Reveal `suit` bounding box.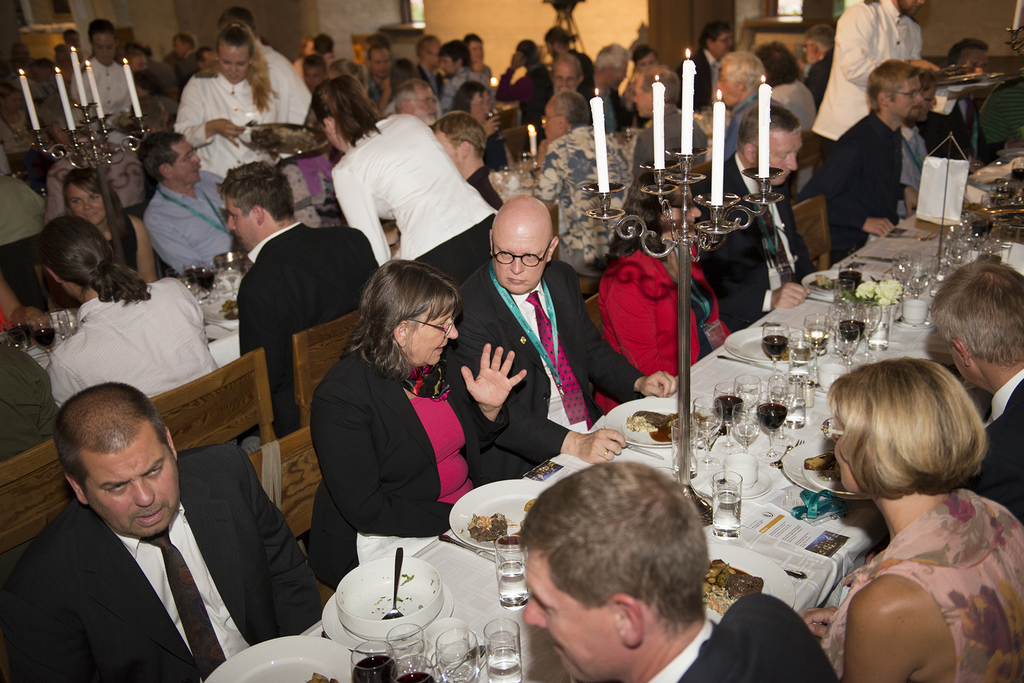
Revealed: rect(444, 261, 645, 479).
